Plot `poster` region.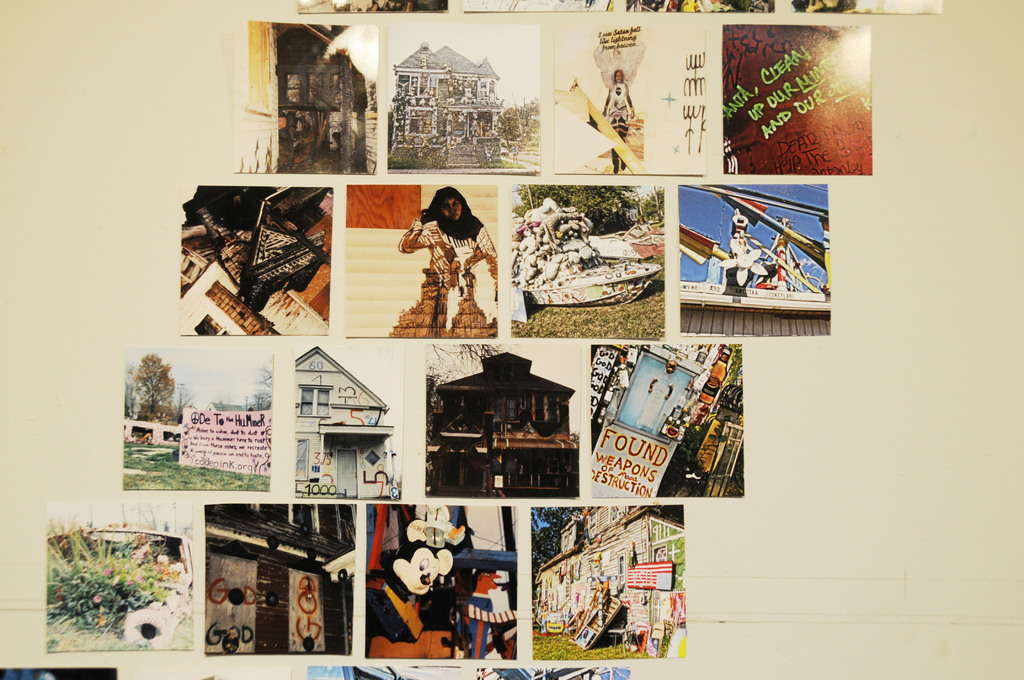
Plotted at 362:506:516:660.
